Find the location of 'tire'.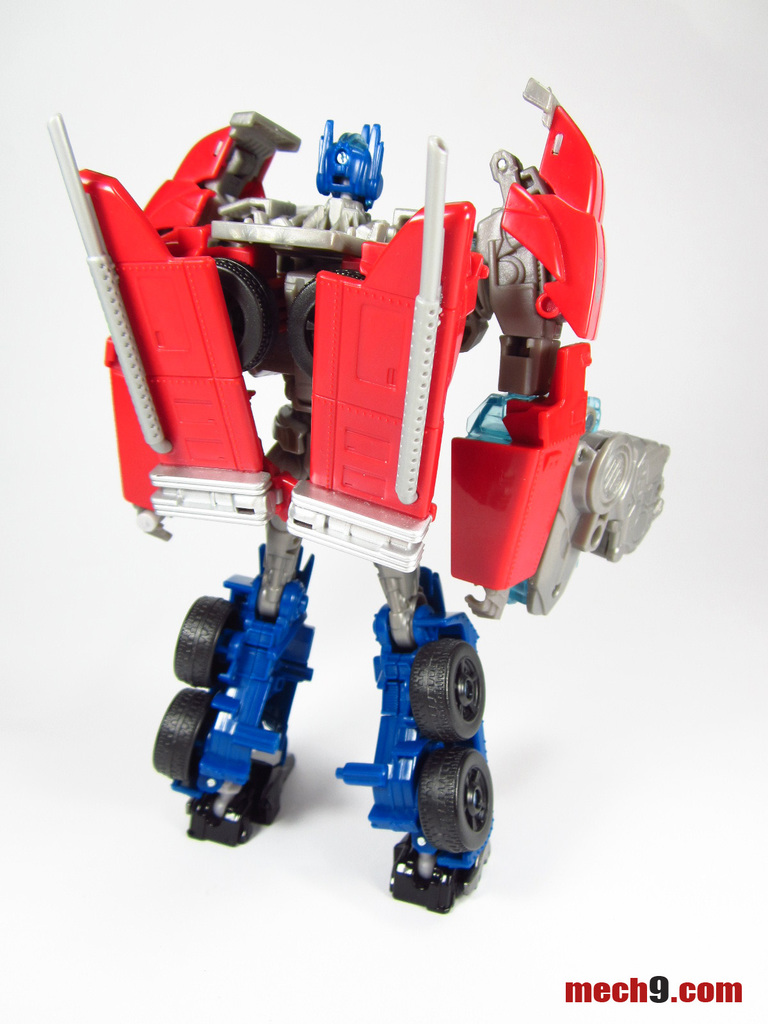
Location: bbox=(150, 691, 216, 783).
